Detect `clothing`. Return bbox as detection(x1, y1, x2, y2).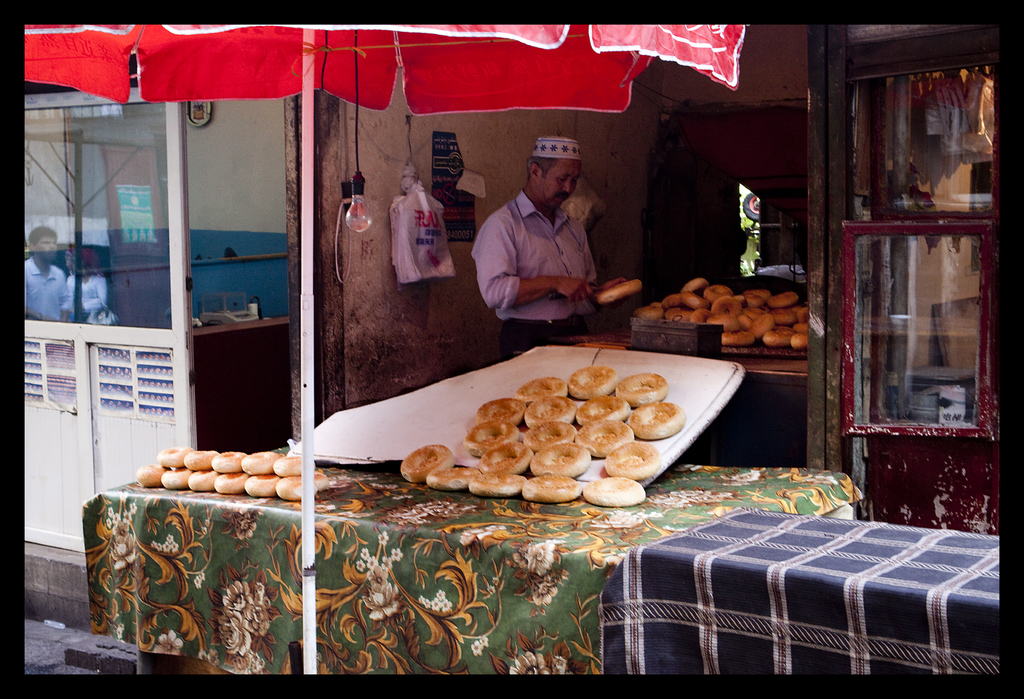
detection(65, 265, 108, 328).
